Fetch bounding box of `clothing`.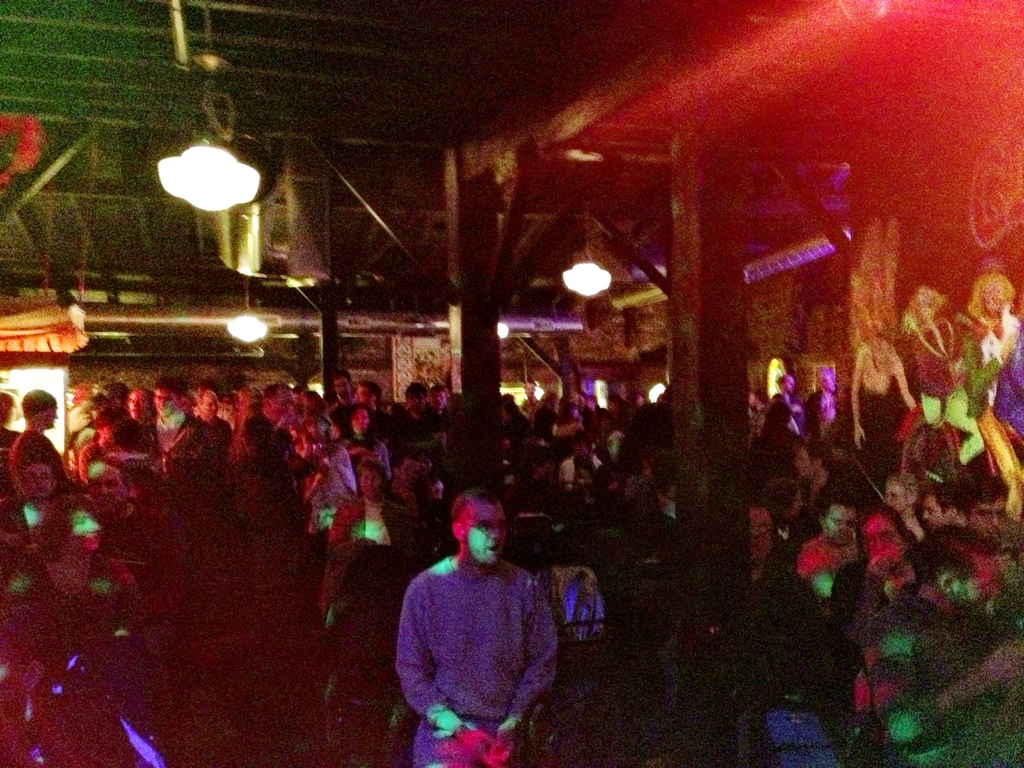
Bbox: bbox=[383, 535, 573, 746].
